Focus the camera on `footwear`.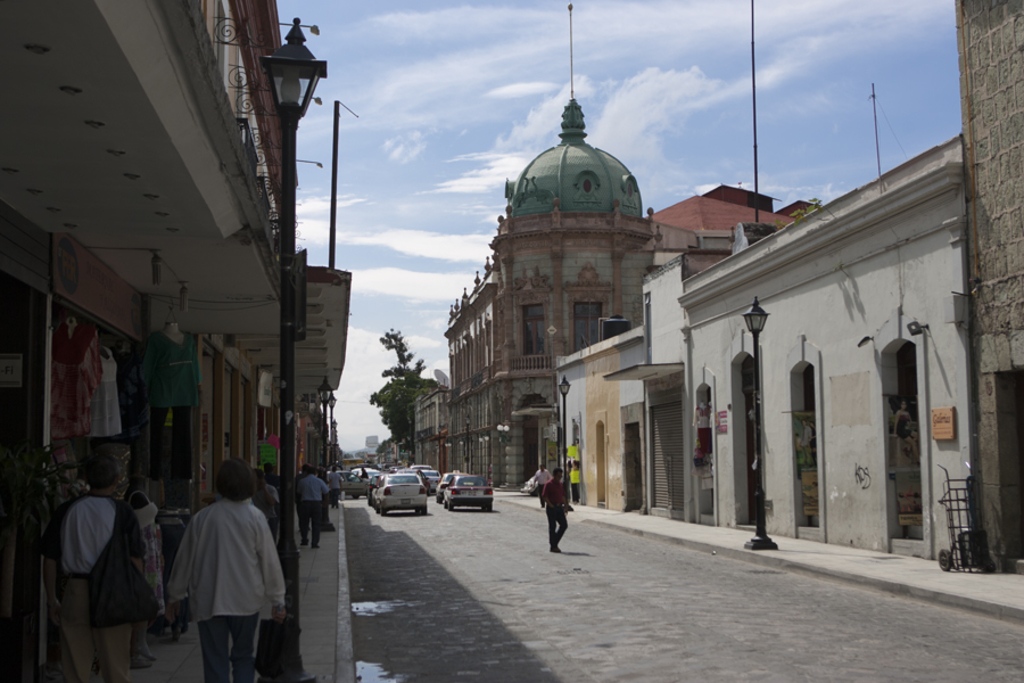
Focus region: (left=127, top=649, right=148, bottom=672).
